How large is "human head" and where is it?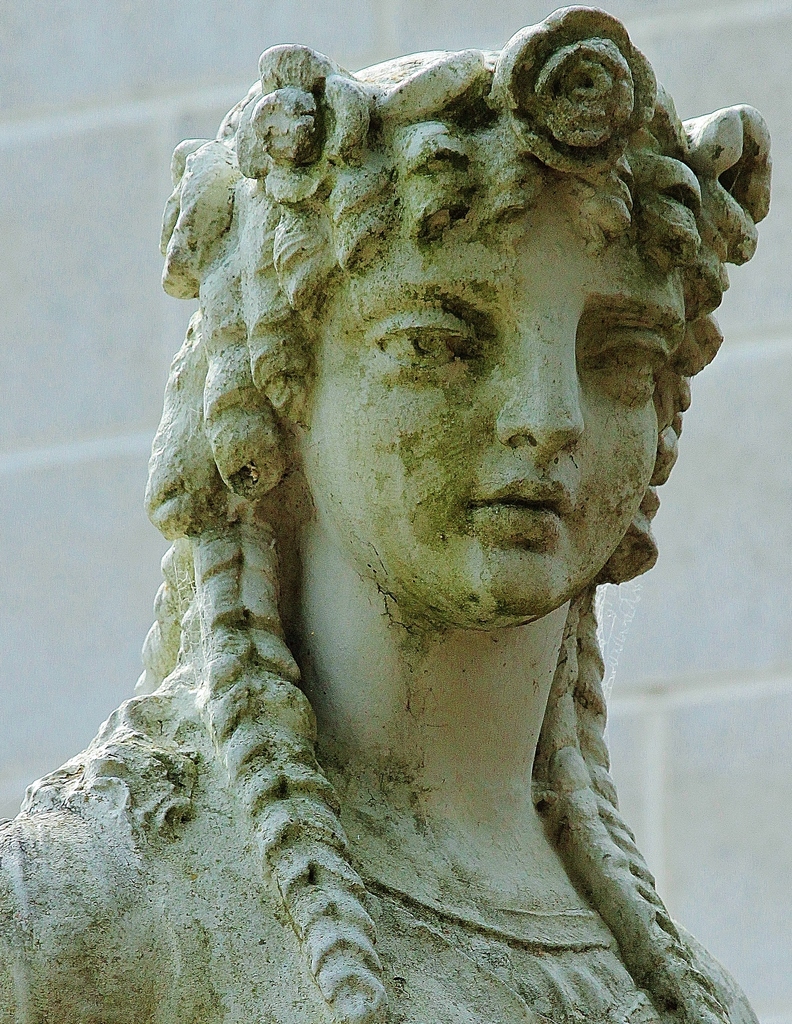
Bounding box: {"left": 298, "top": 177, "right": 690, "bottom": 628}.
